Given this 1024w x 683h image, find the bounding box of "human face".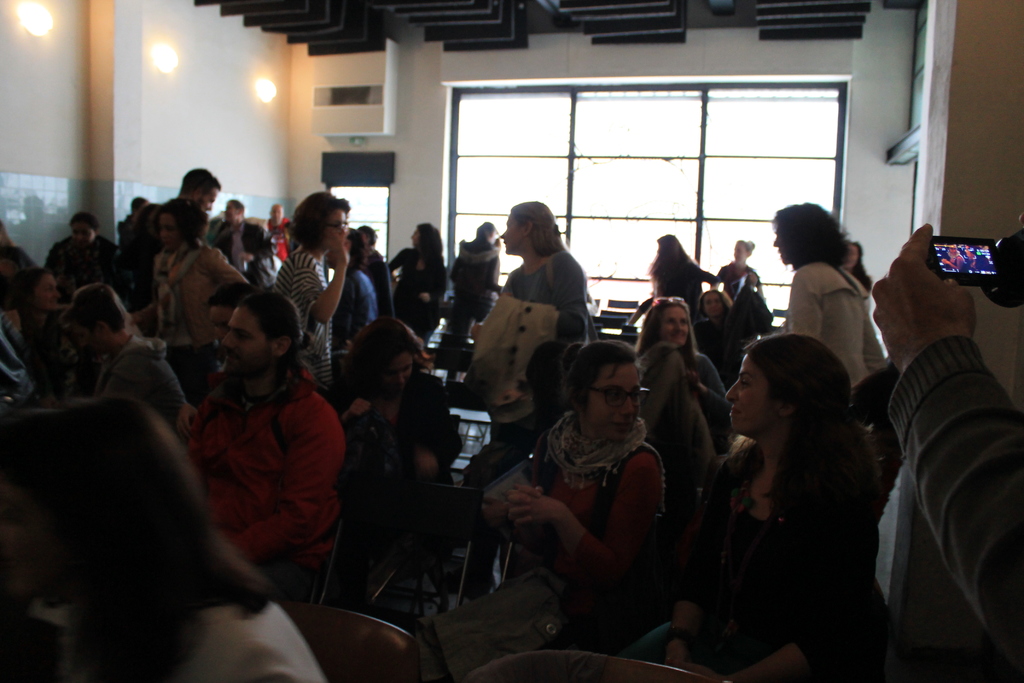
40,274,58,321.
